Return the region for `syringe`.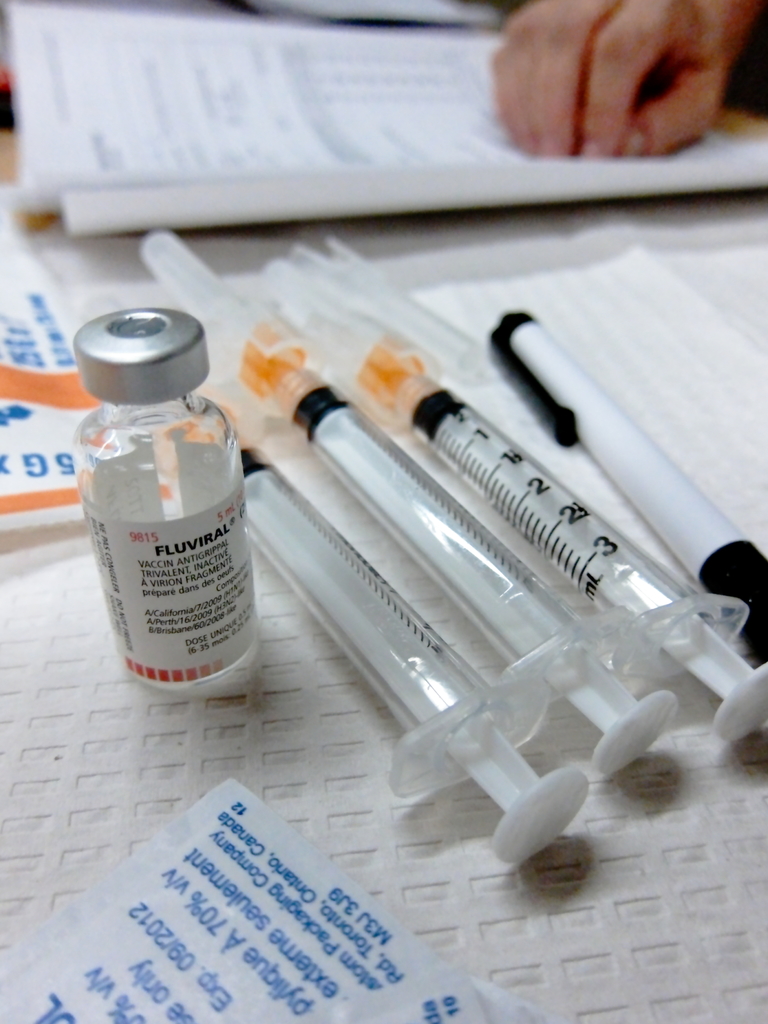
x1=273, y1=271, x2=767, y2=739.
